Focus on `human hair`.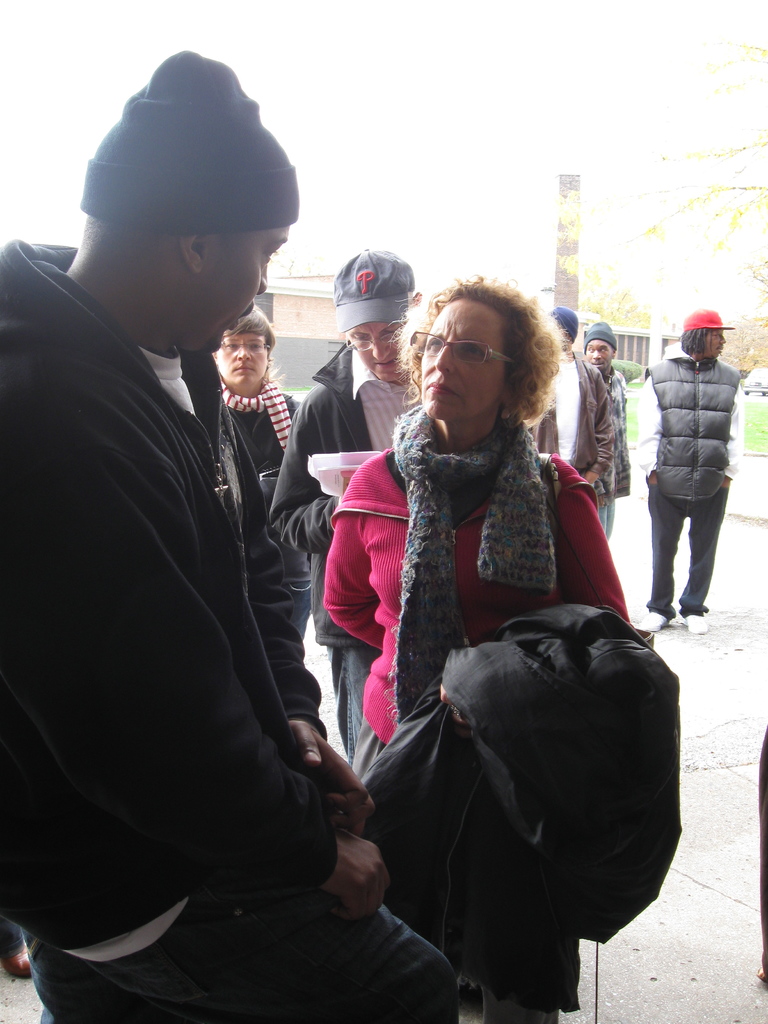
Focused at detection(679, 330, 712, 362).
